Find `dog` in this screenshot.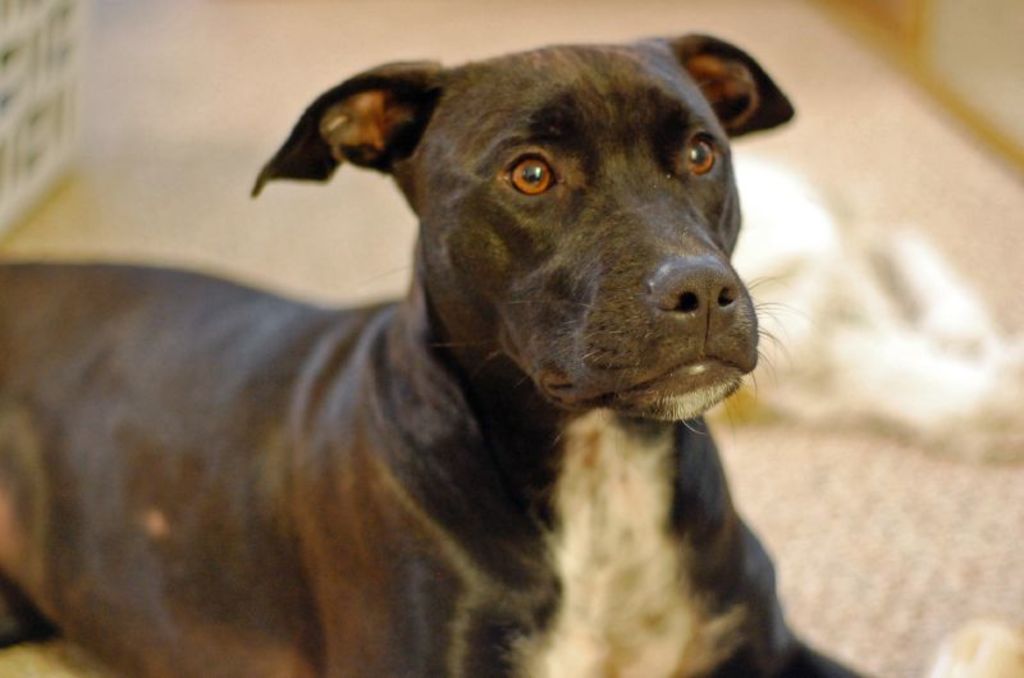
The bounding box for `dog` is 0/27/1021/677.
